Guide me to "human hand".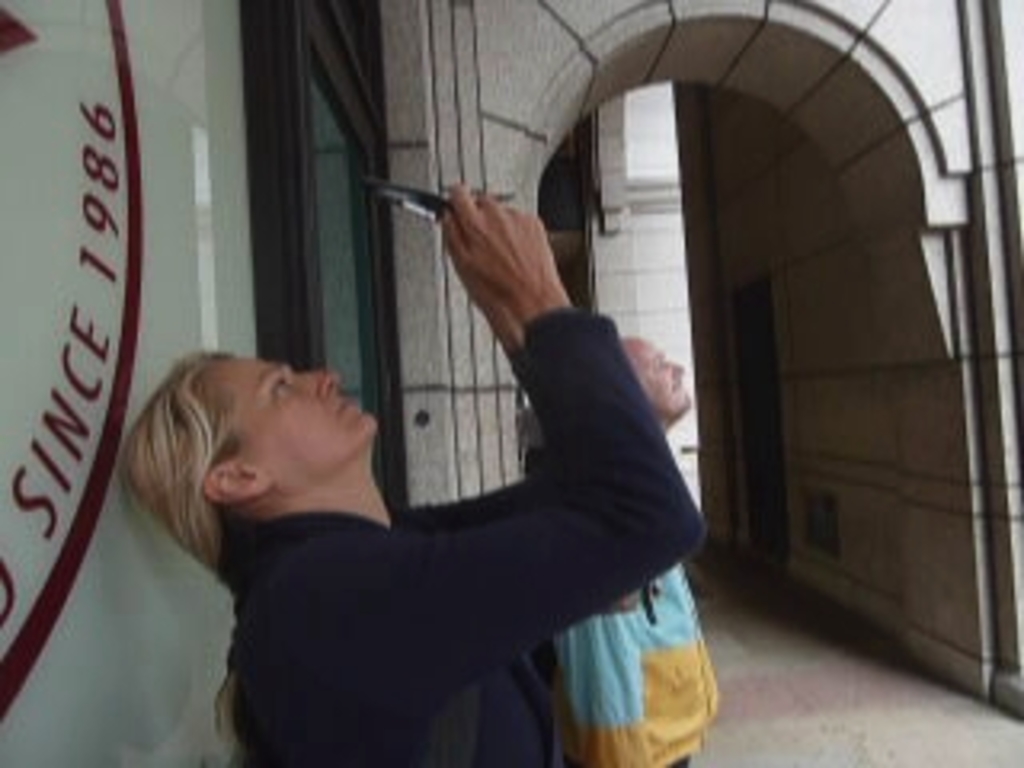
Guidance: box(448, 243, 522, 339).
